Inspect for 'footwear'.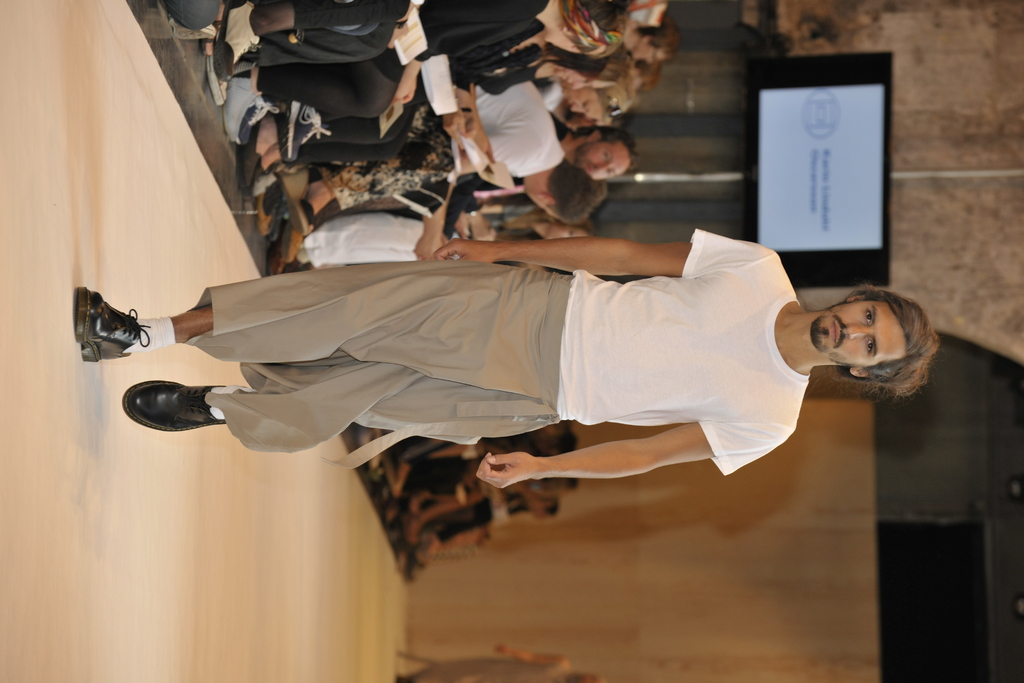
Inspection: BBox(280, 99, 333, 162).
